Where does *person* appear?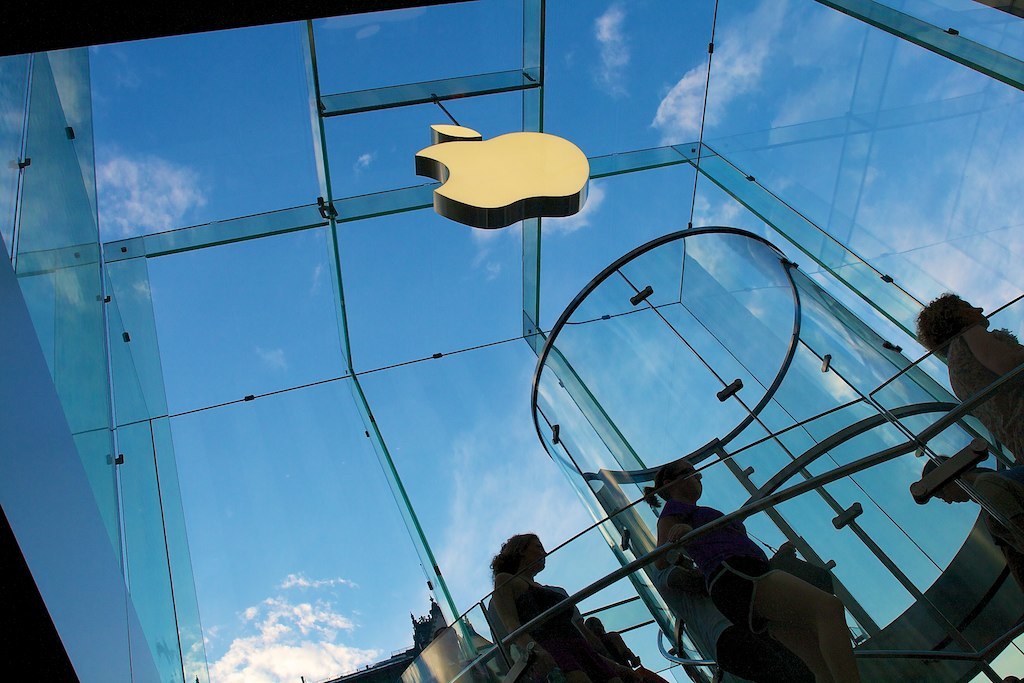
Appears at box=[491, 525, 640, 682].
